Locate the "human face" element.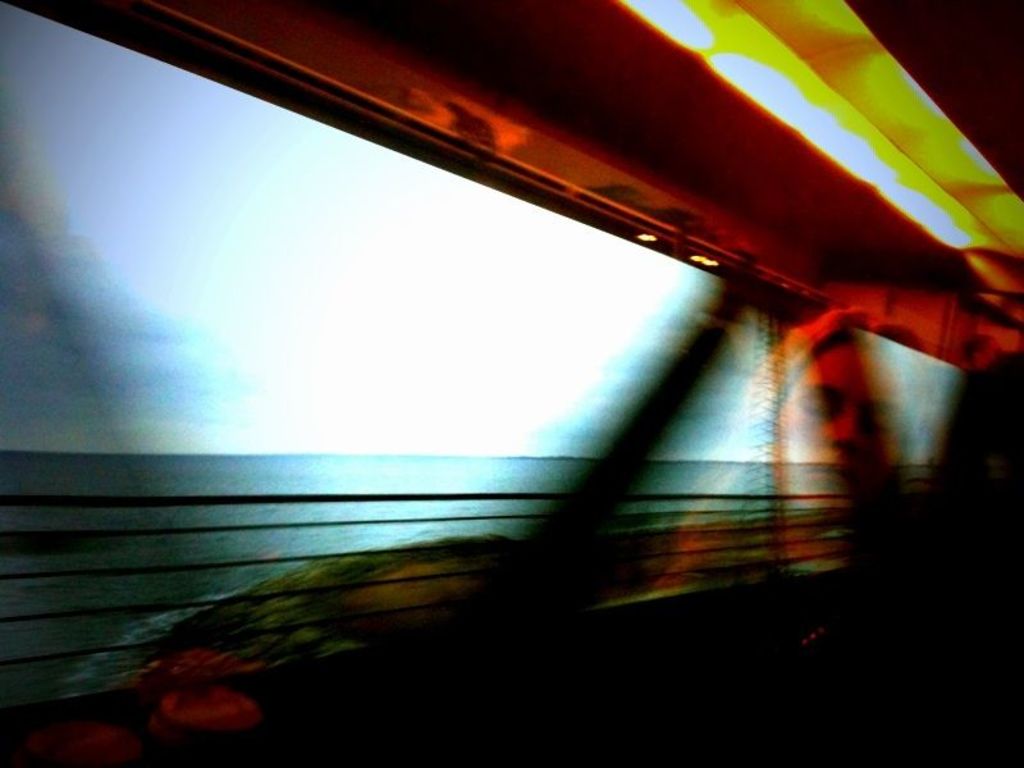
Element bbox: Rect(786, 340, 900, 508).
